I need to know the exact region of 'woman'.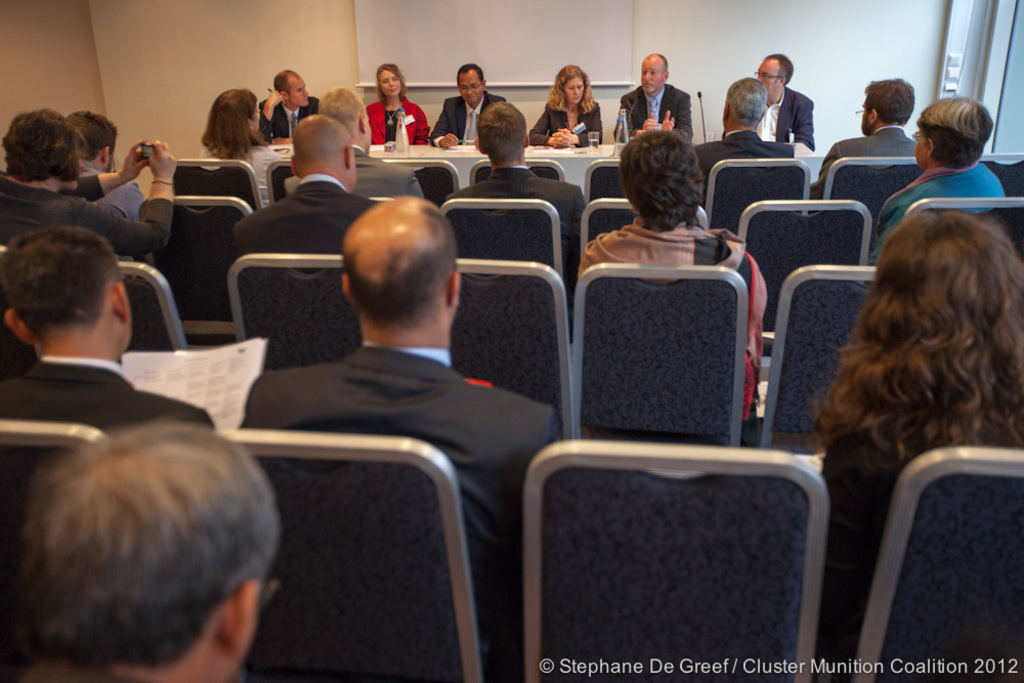
Region: 579,128,767,444.
